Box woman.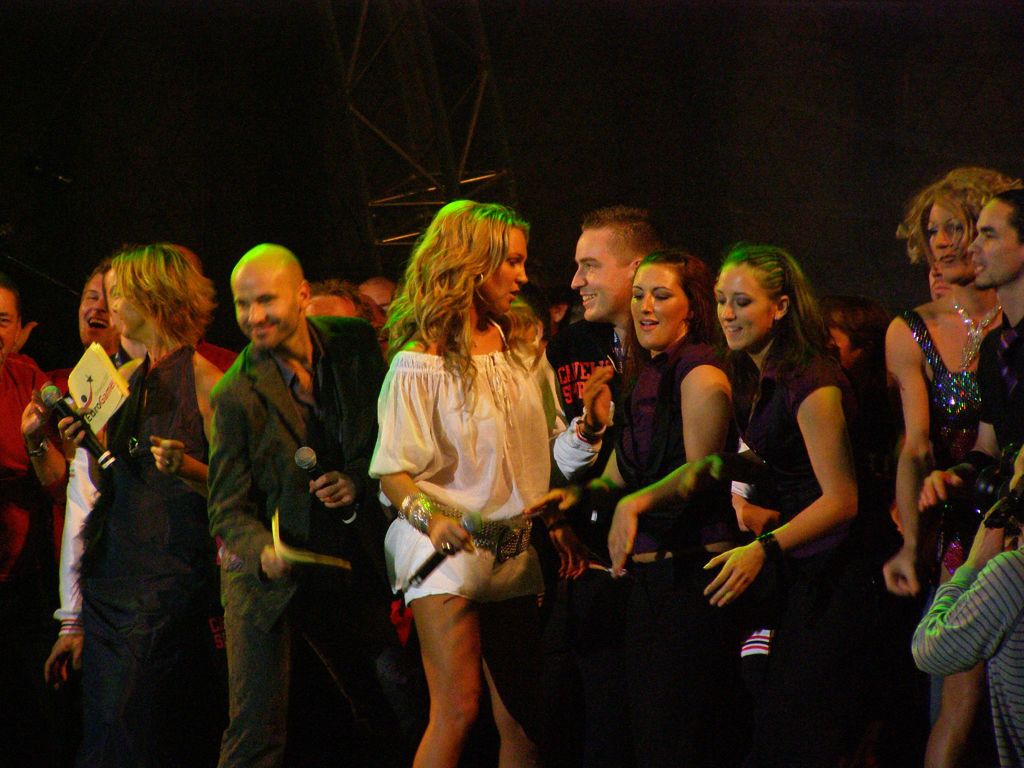
(left=883, top=163, right=1023, bottom=767).
